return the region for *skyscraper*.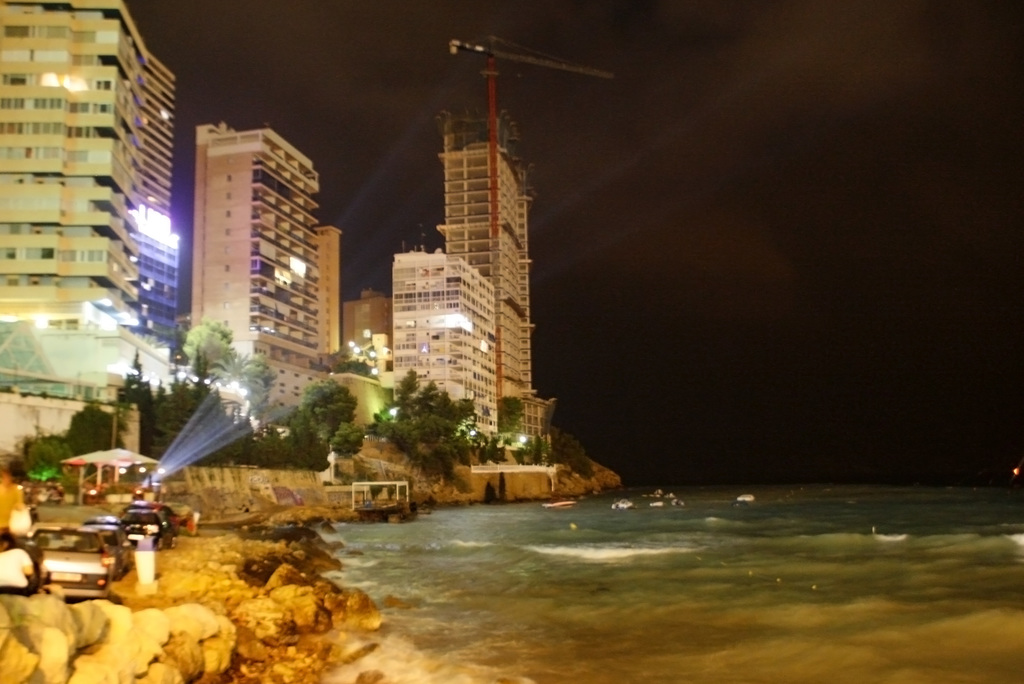
<bbox>193, 120, 320, 414</bbox>.
